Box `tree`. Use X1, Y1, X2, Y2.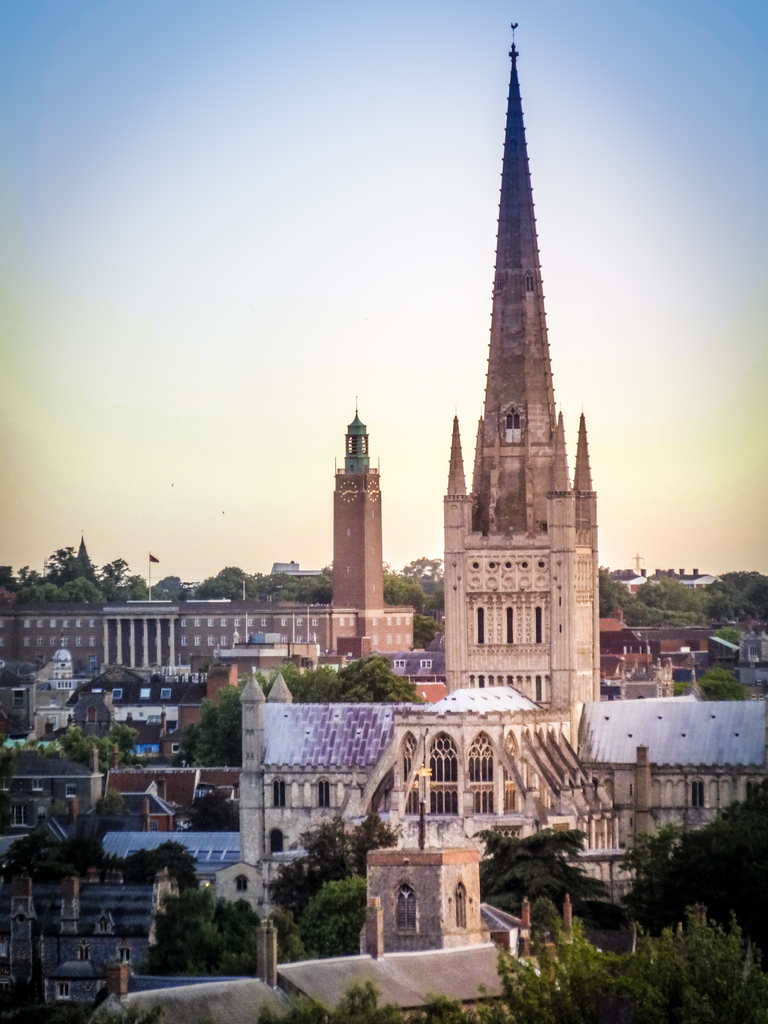
604, 777, 767, 948.
